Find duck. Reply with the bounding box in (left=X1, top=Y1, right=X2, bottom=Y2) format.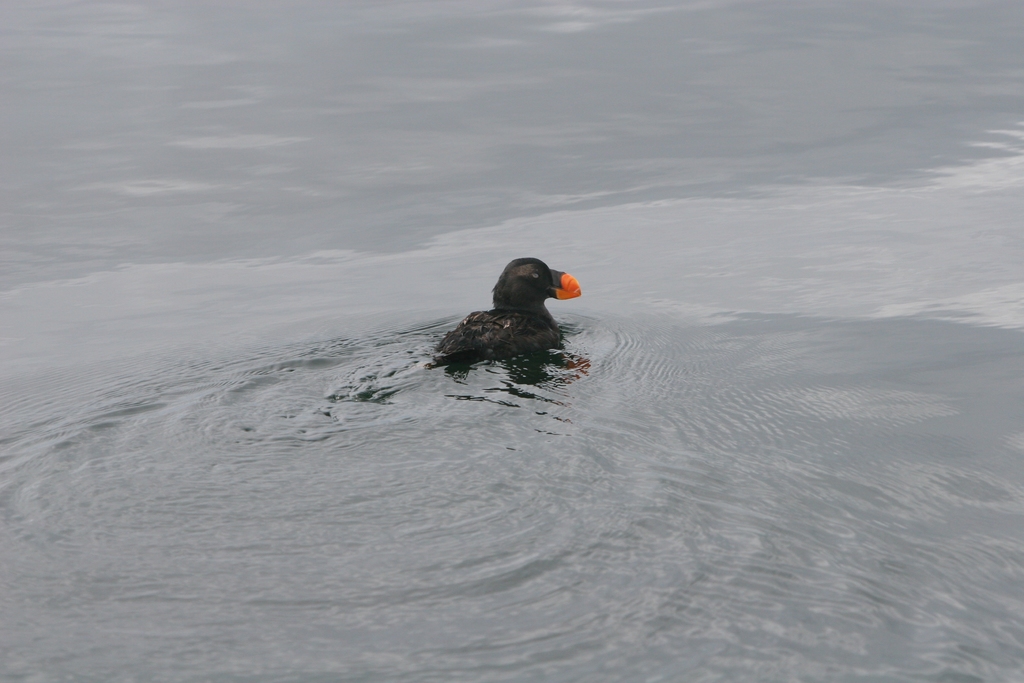
(left=435, top=251, right=596, bottom=384).
